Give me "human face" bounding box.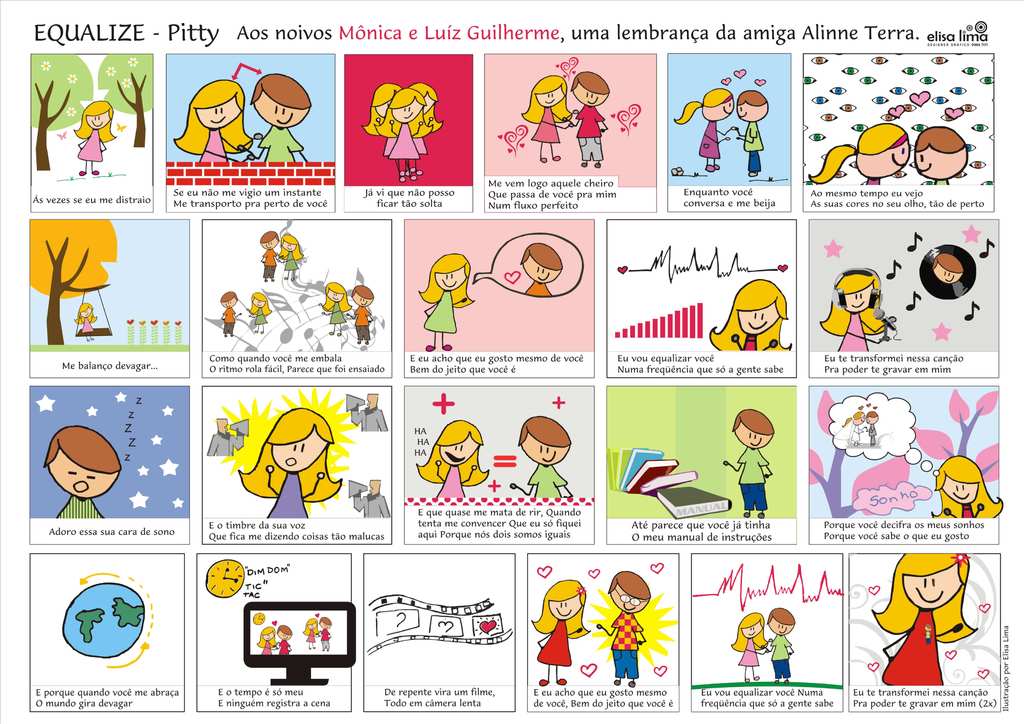
region(771, 618, 794, 637).
